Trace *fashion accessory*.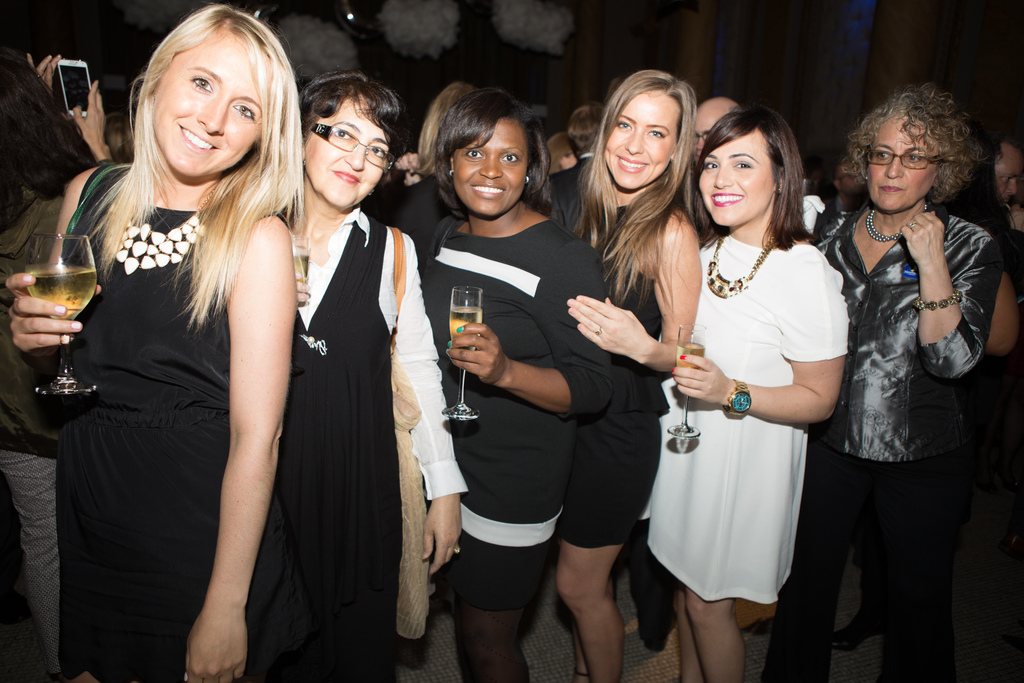
Traced to select_region(444, 340, 454, 345).
